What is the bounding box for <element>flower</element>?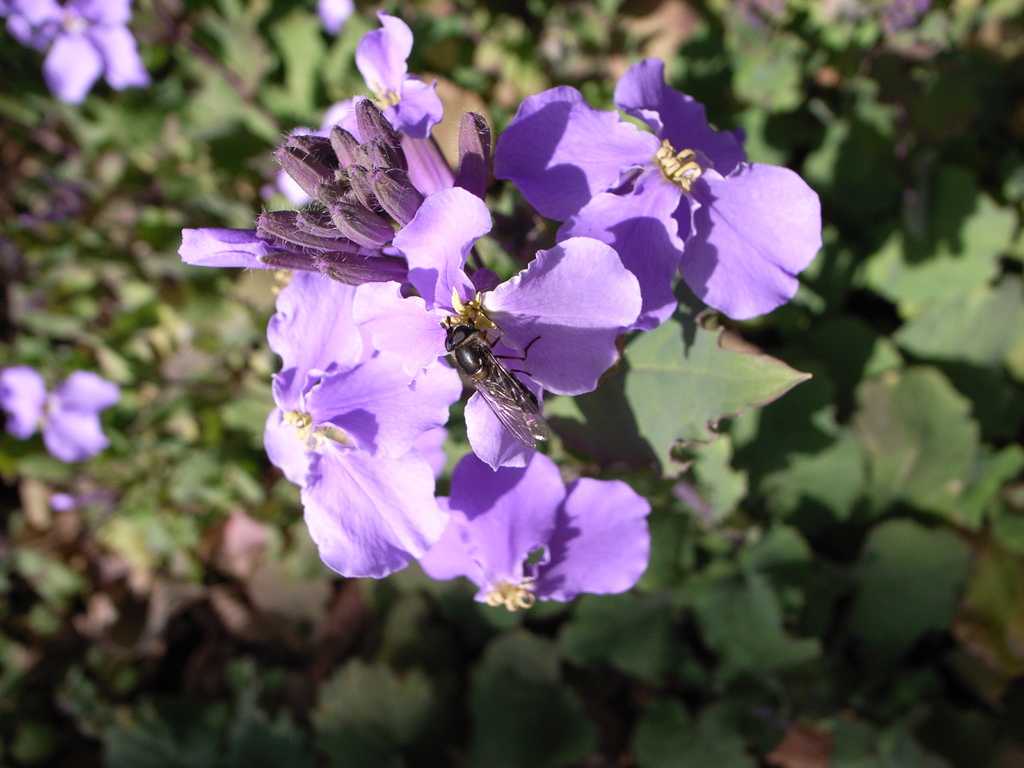
l=418, t=450, r=650, b=616.
